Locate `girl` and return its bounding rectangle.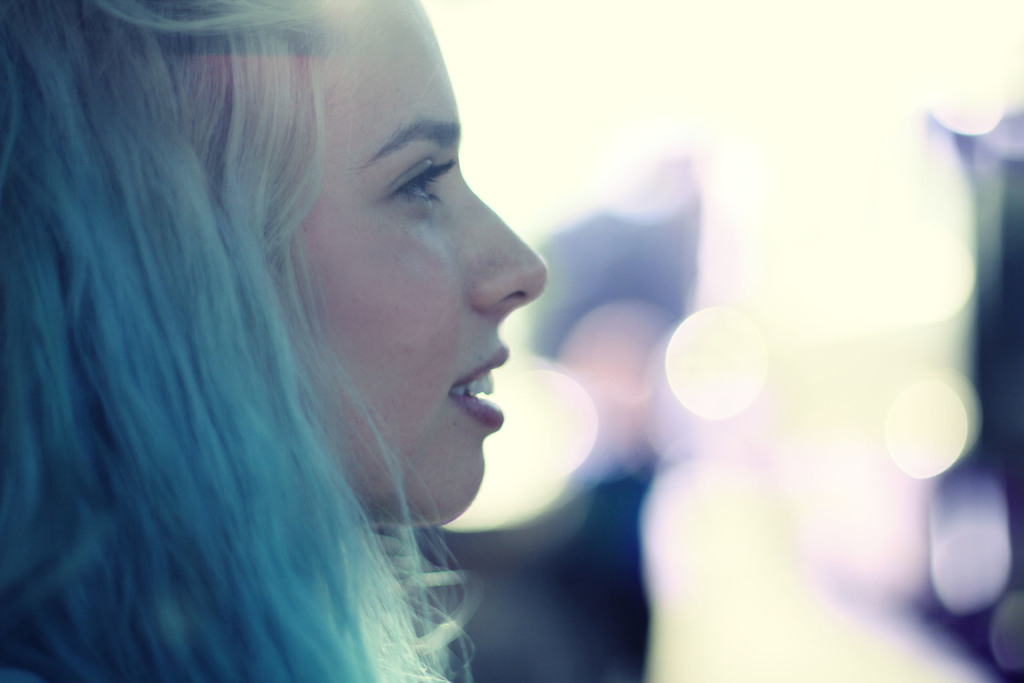
pyautogui.locateOnScreen(0, 0, 780, 682).
